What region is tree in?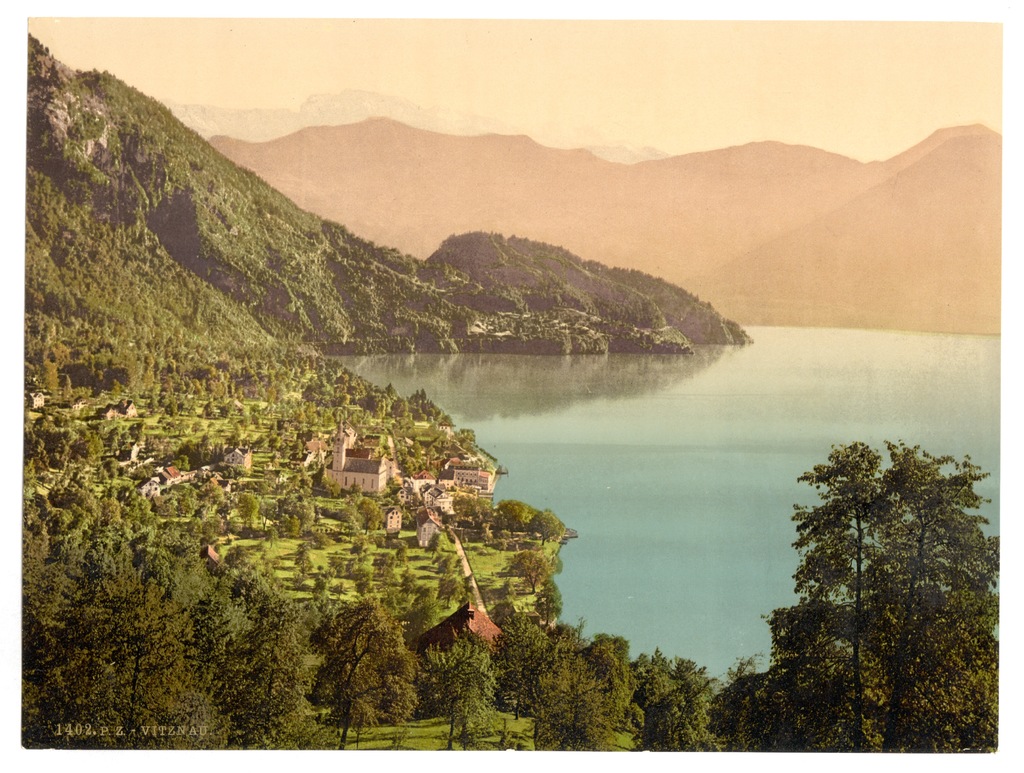
(left=492, top=496, right=534, bottom=539).
